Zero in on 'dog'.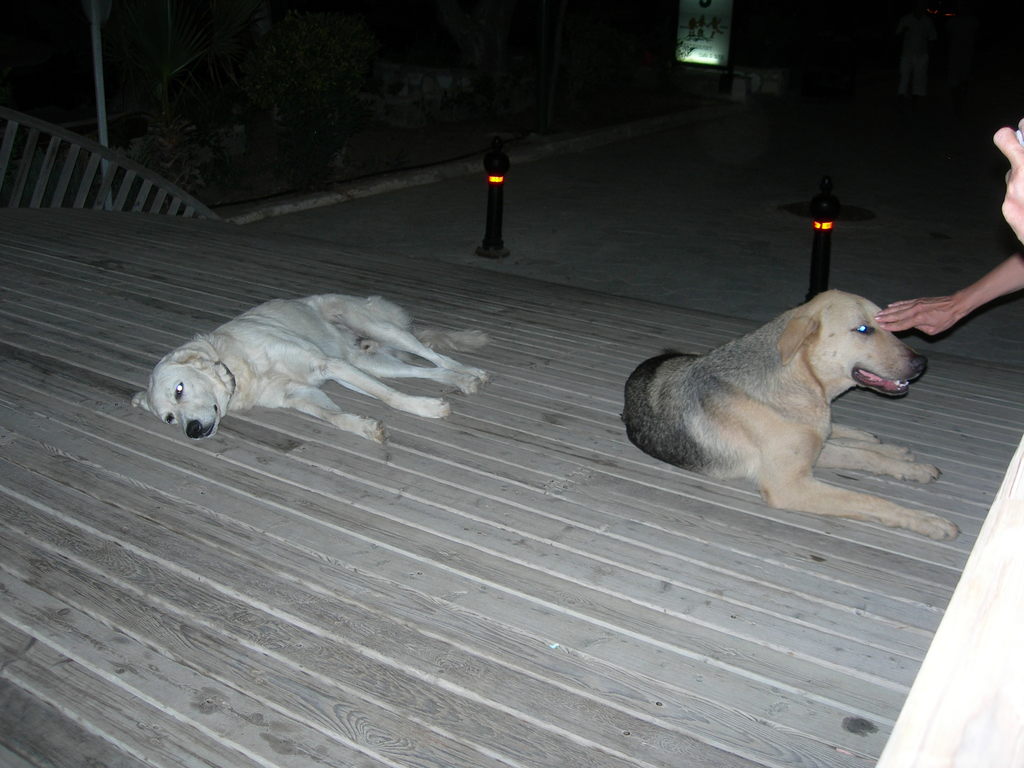
Zeroed in: crop(131, 295, 493, 452).
